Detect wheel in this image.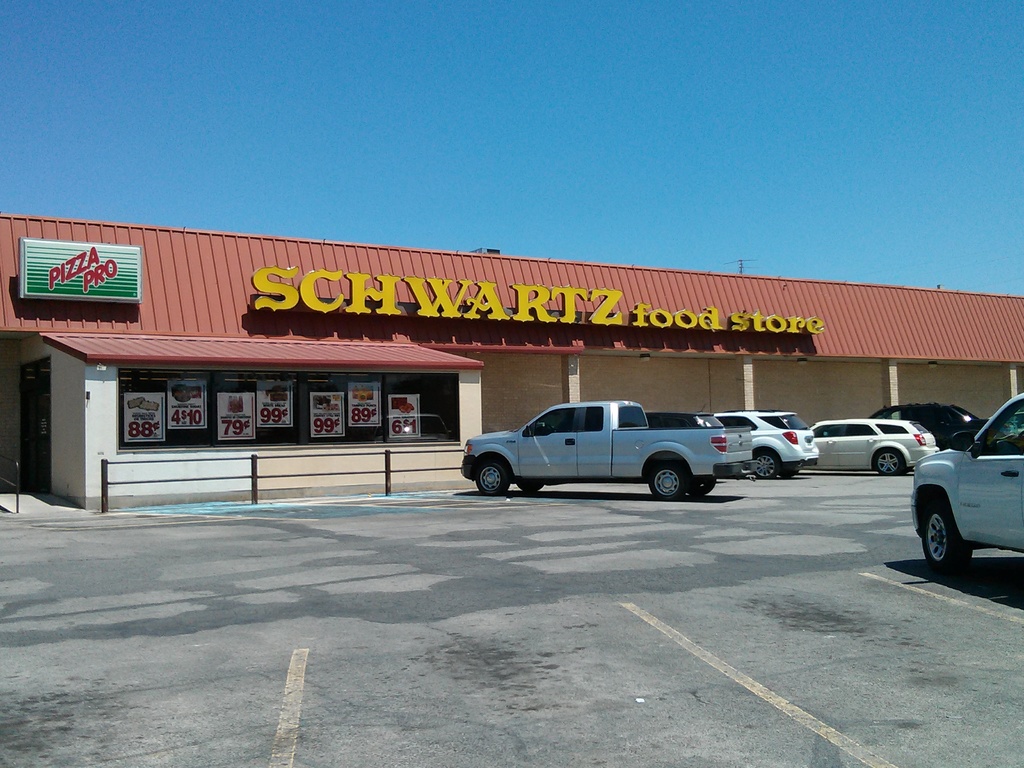
Detection: 689 477 717 496.
